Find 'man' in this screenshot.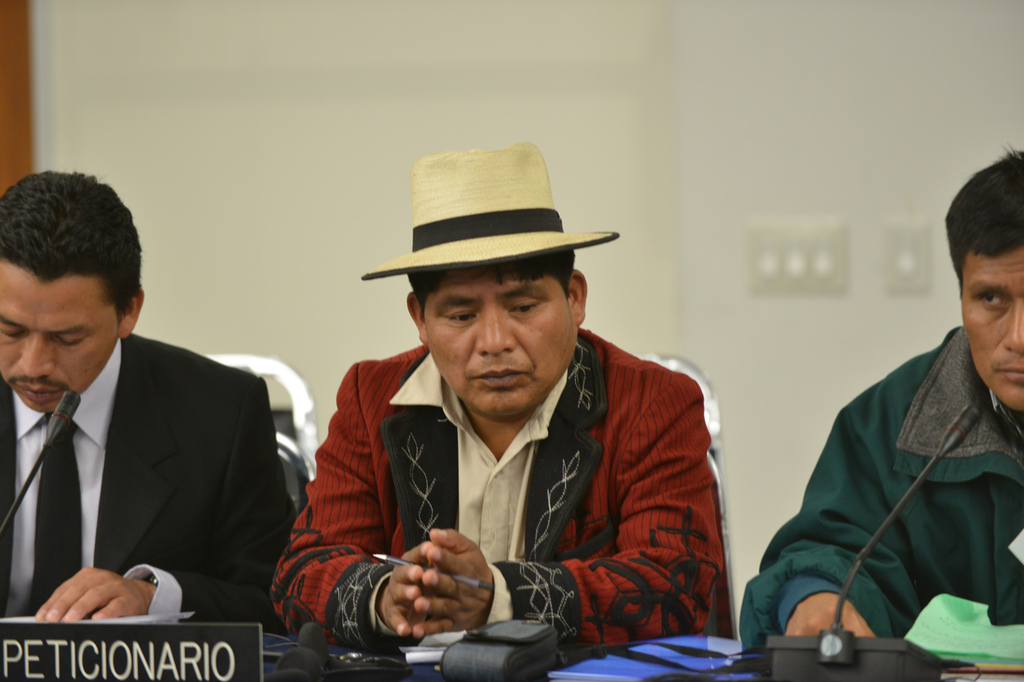
The bounding box for 'man' is <bbox>276, 217, 729, 681</bbox>.
